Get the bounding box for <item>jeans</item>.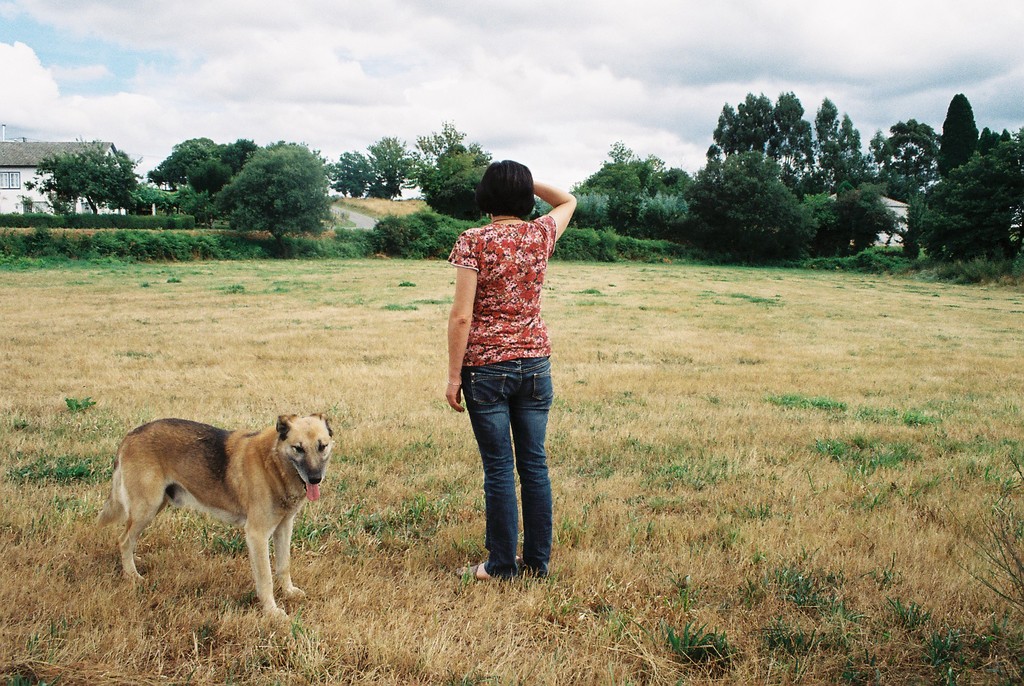
Rect(461, 359, 552, 585).
